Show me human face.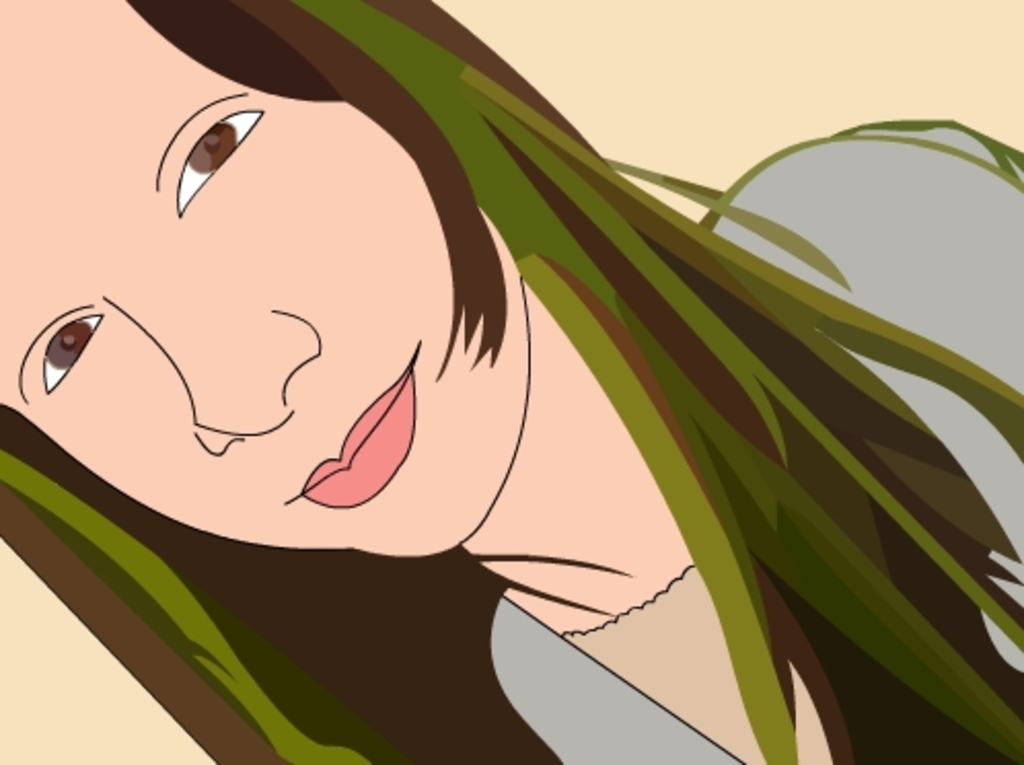
human face is here: 0:0:535:555.
